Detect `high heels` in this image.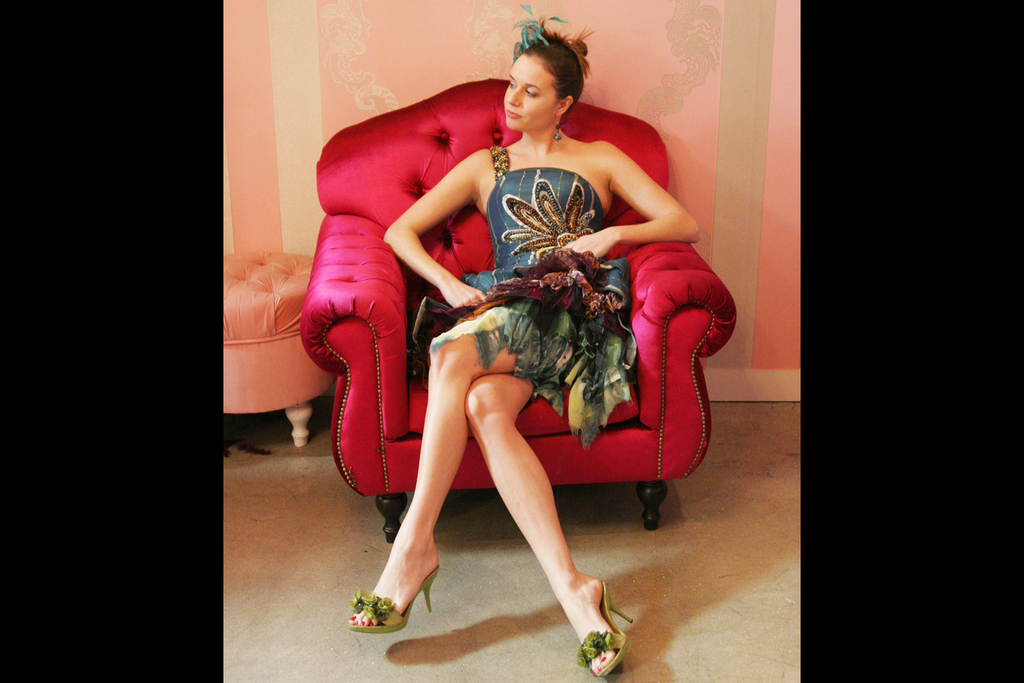
Detection: [349,563,442,635].
